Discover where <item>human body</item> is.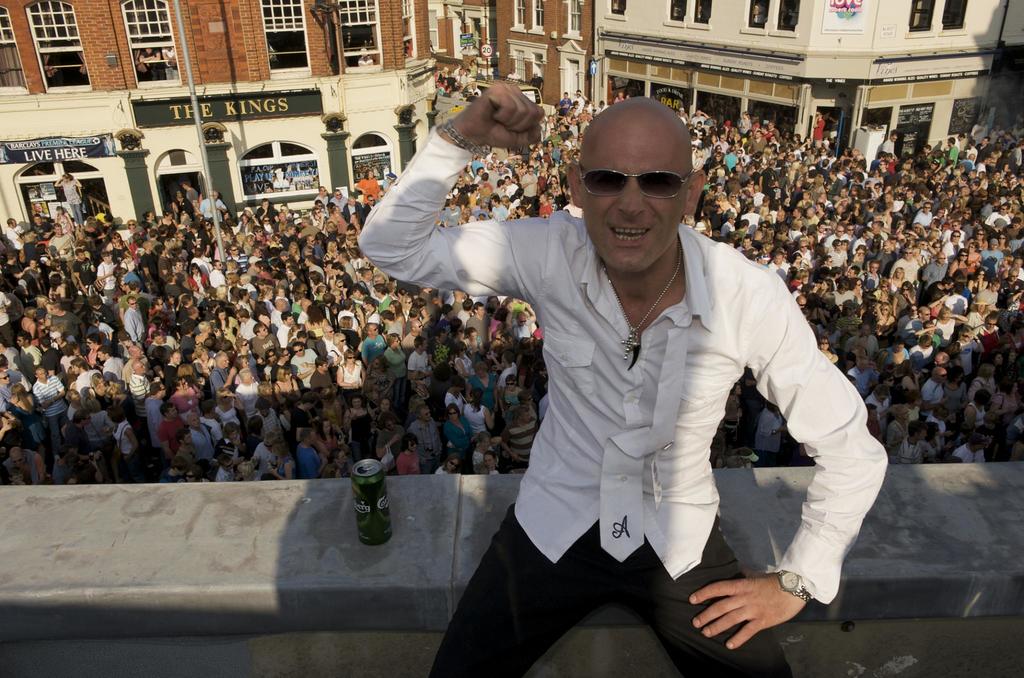
Discovered at 860:180:868:189.
